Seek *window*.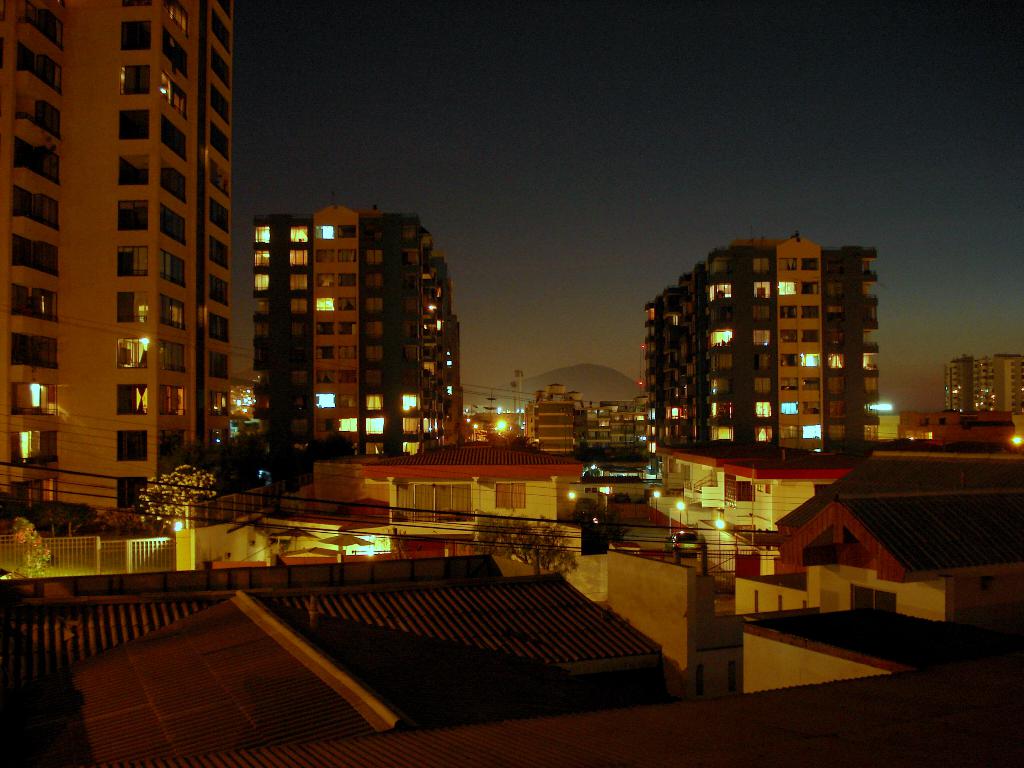
x1=317 y1=344 x2=337 y2=362.
